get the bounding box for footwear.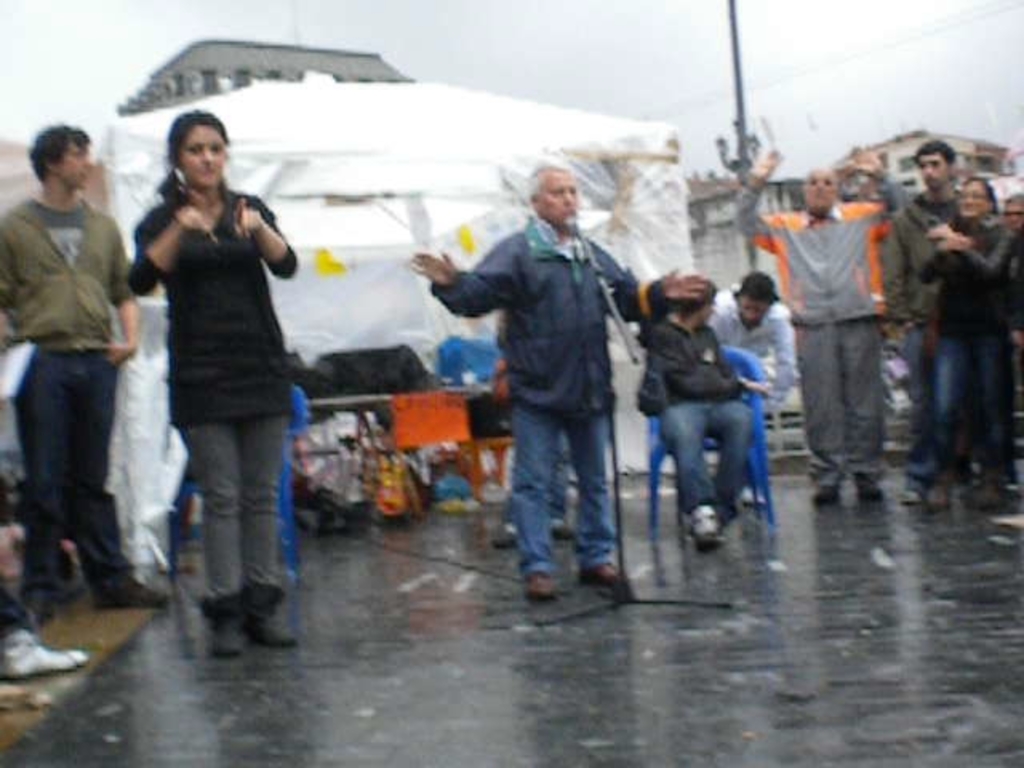
crop(518, 570, 555, 600).
